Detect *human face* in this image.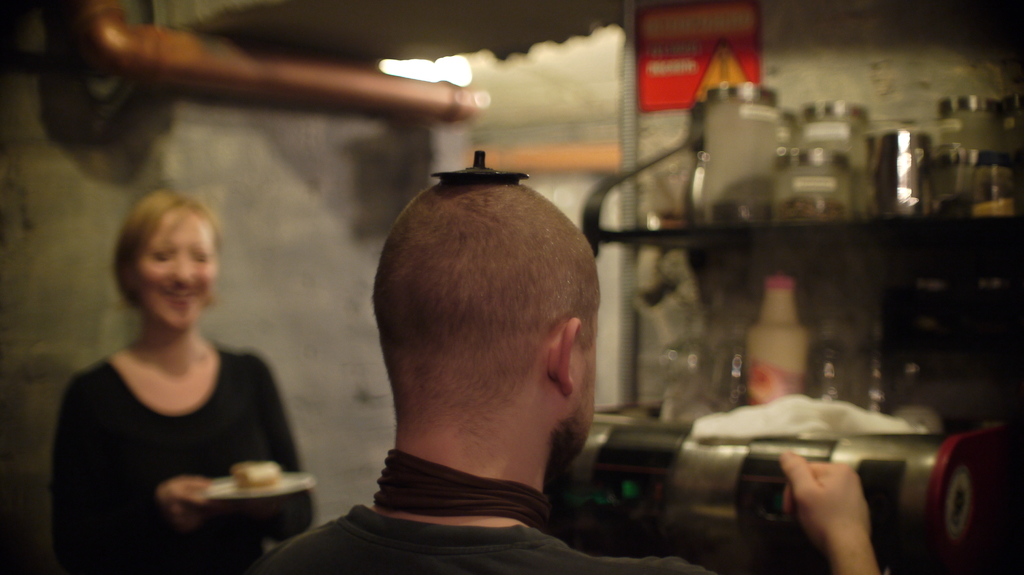
Detection: (left=133, top=212, right=211, bottom=337).
